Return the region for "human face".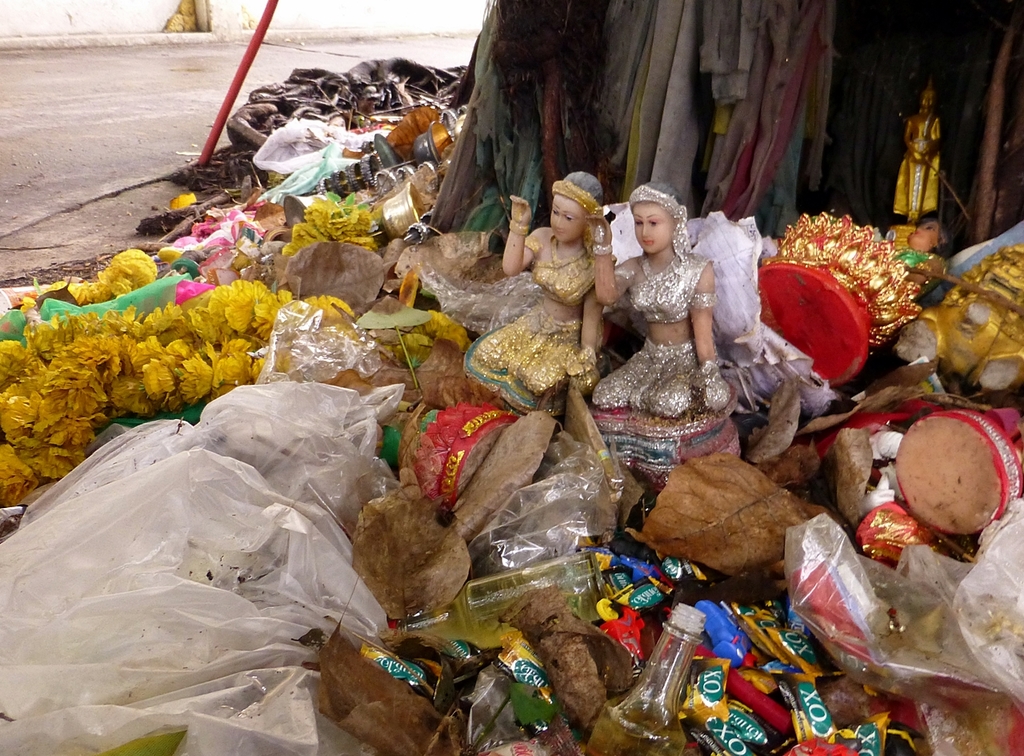
bbox(550, 194, 587, 243).
